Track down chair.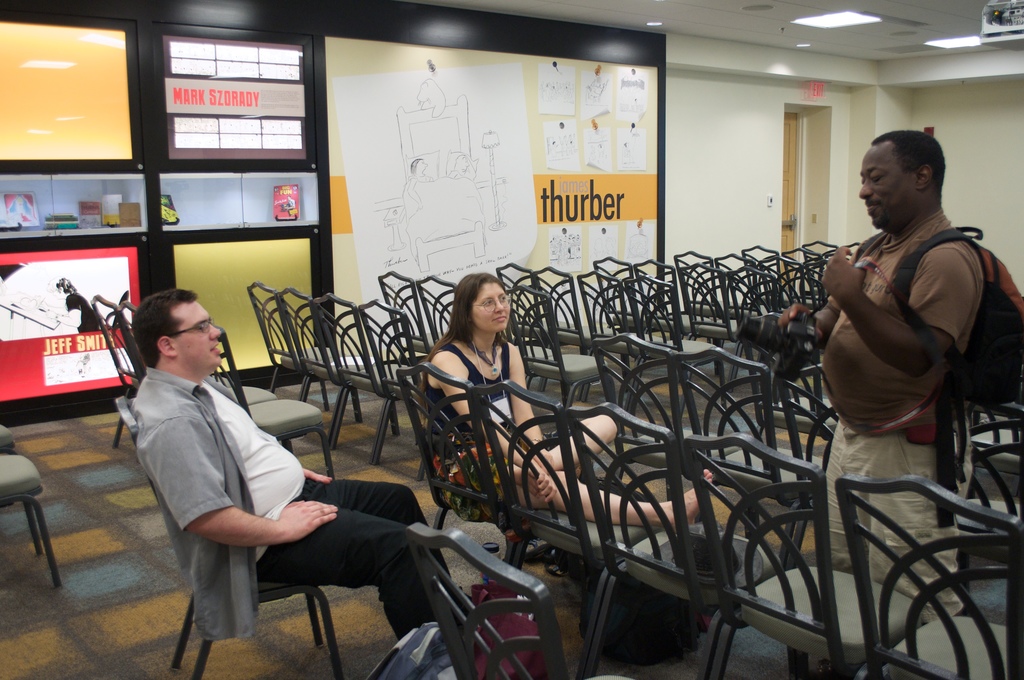
Tracked to box=[115, 394, 345, 679].
